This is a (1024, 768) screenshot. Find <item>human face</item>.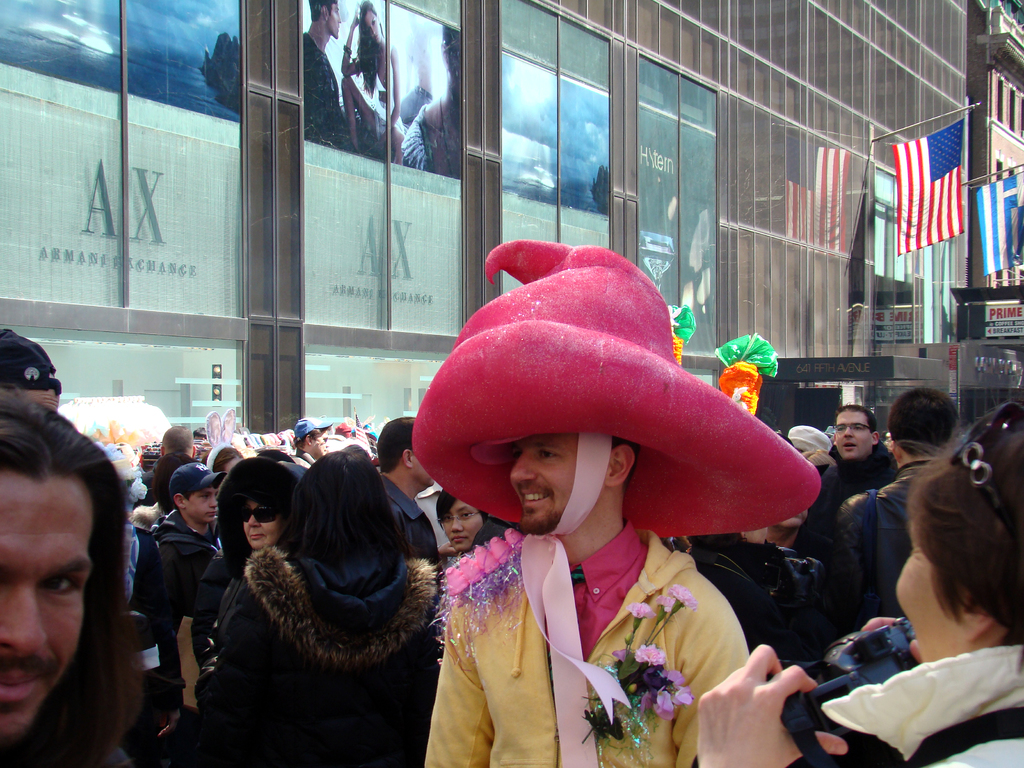
Bounding box: {"left": 835, "top": 408, "right": 871, "bottom": 461}.
